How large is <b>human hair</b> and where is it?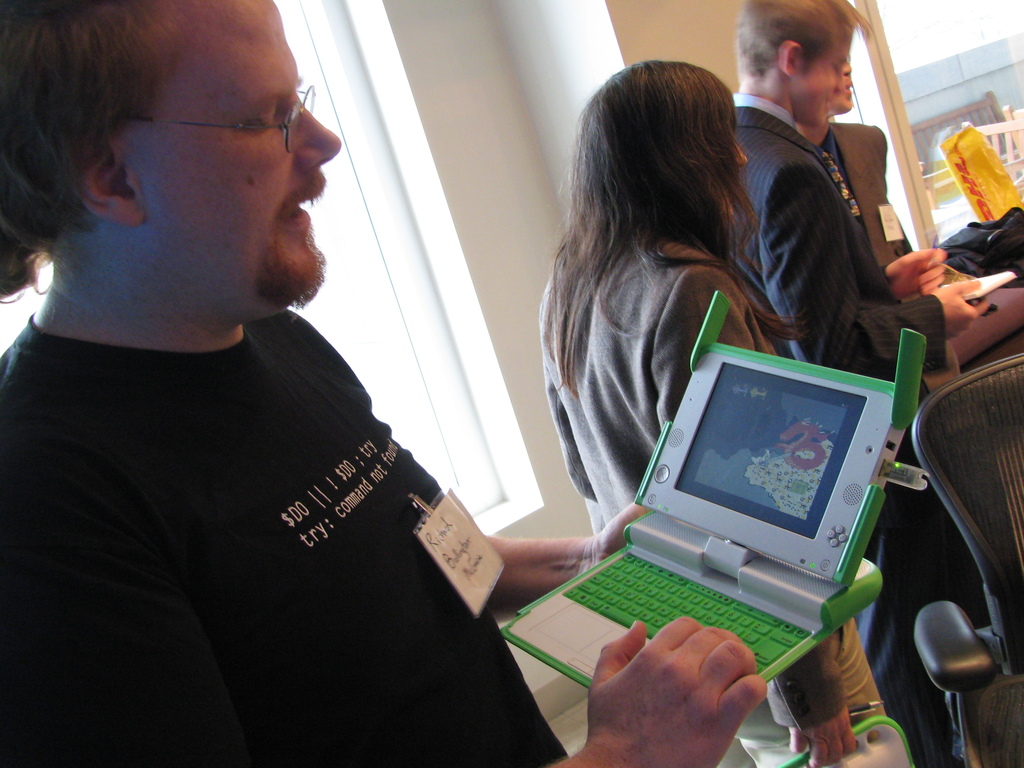
Bounding box: (left=740, top=0, right=879, bottom=79).
